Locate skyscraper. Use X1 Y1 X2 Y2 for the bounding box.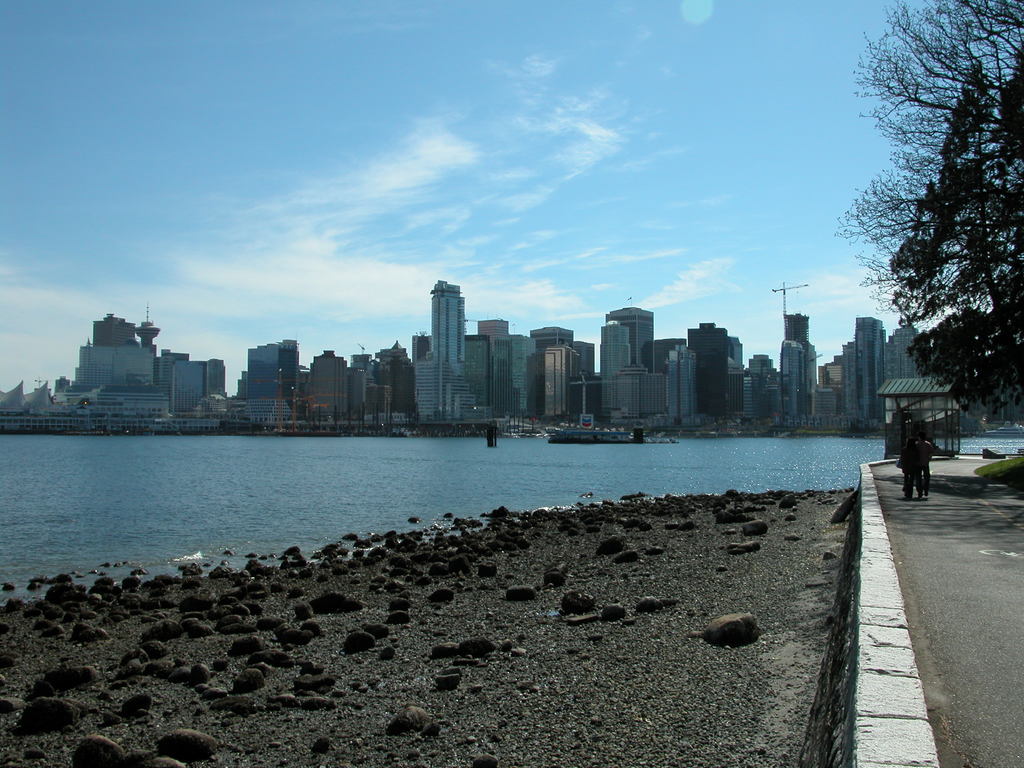
771 340 799 422.
